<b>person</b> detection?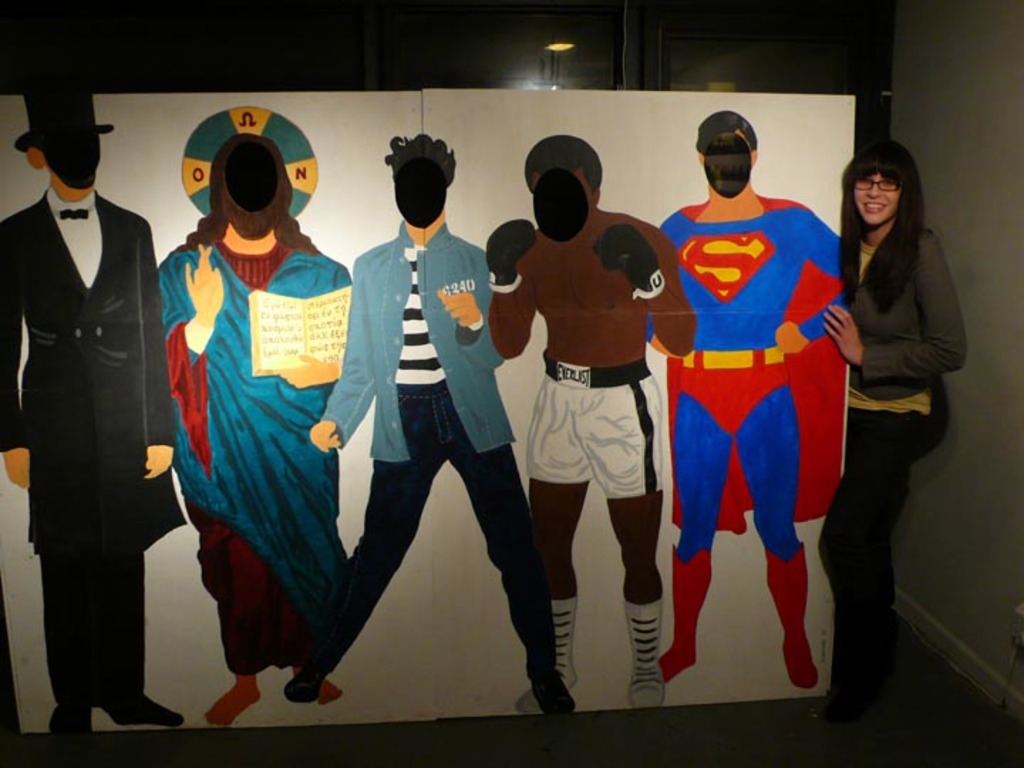
pyautogui.locateOnScreen(654, 92, 845, 735)
